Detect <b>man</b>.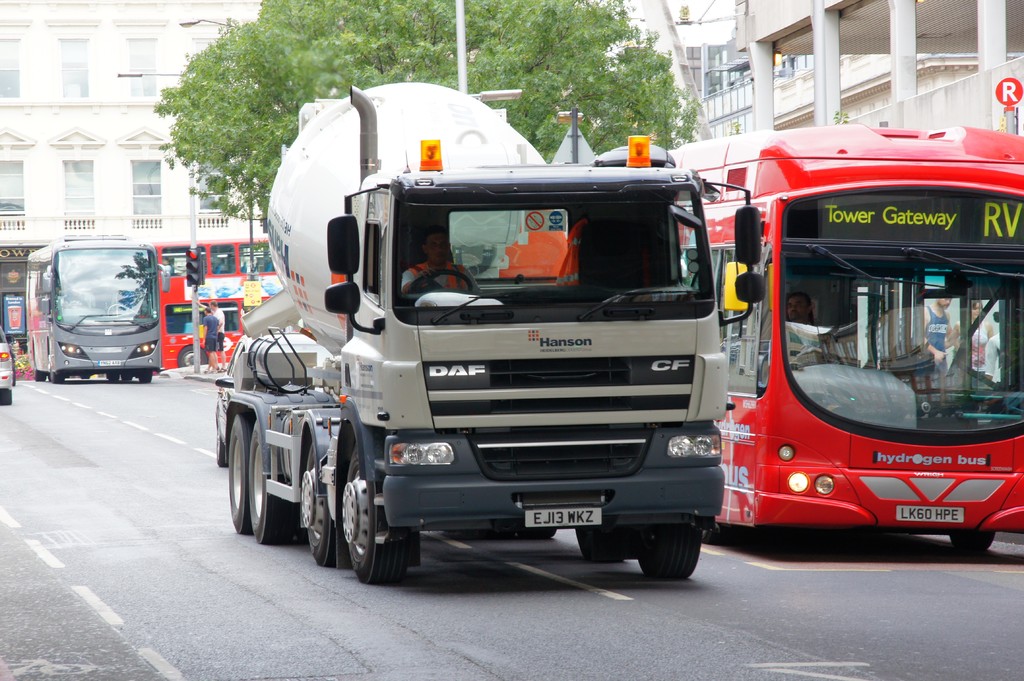
Detected at region(403, 236, 470, 291).
